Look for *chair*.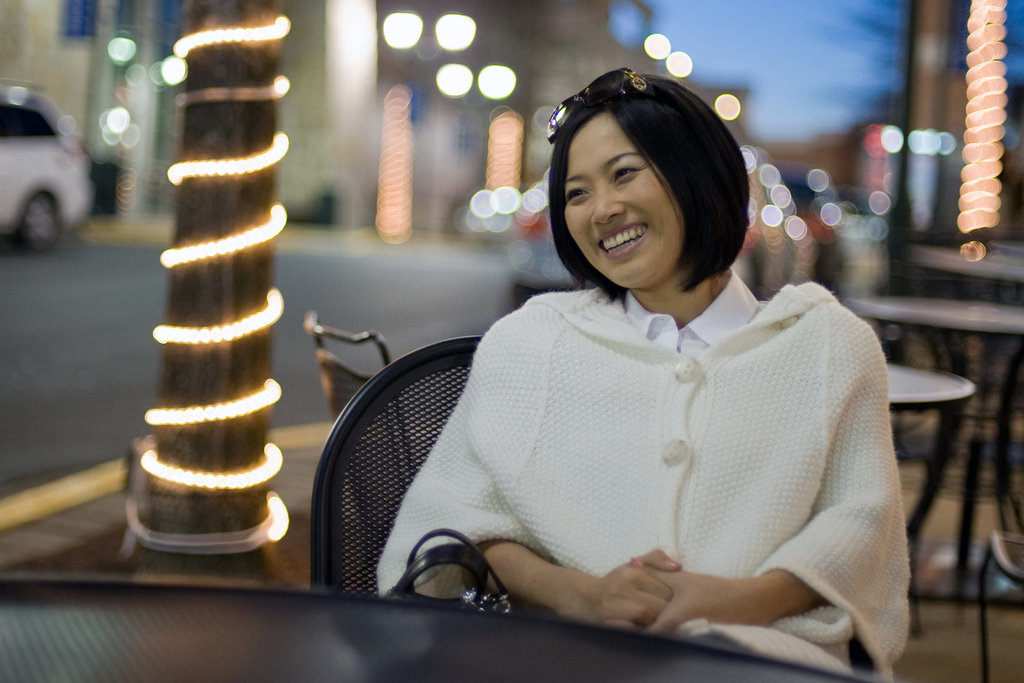
Found: <box>299,324,514,611</box>.
